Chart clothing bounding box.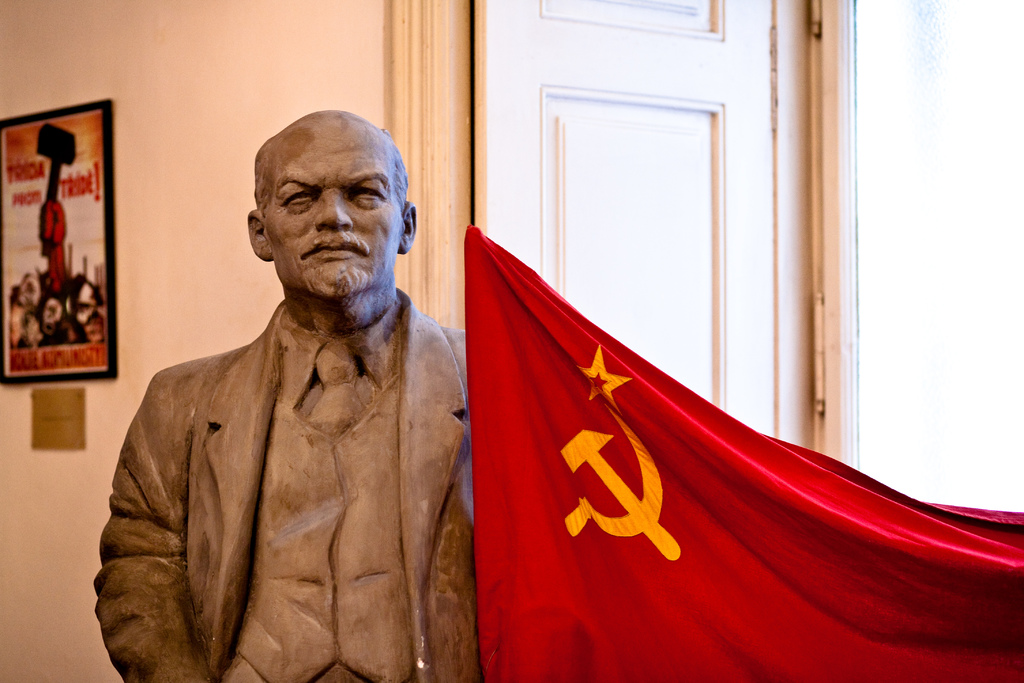
Charted: box(105, 233, 483, 682).
